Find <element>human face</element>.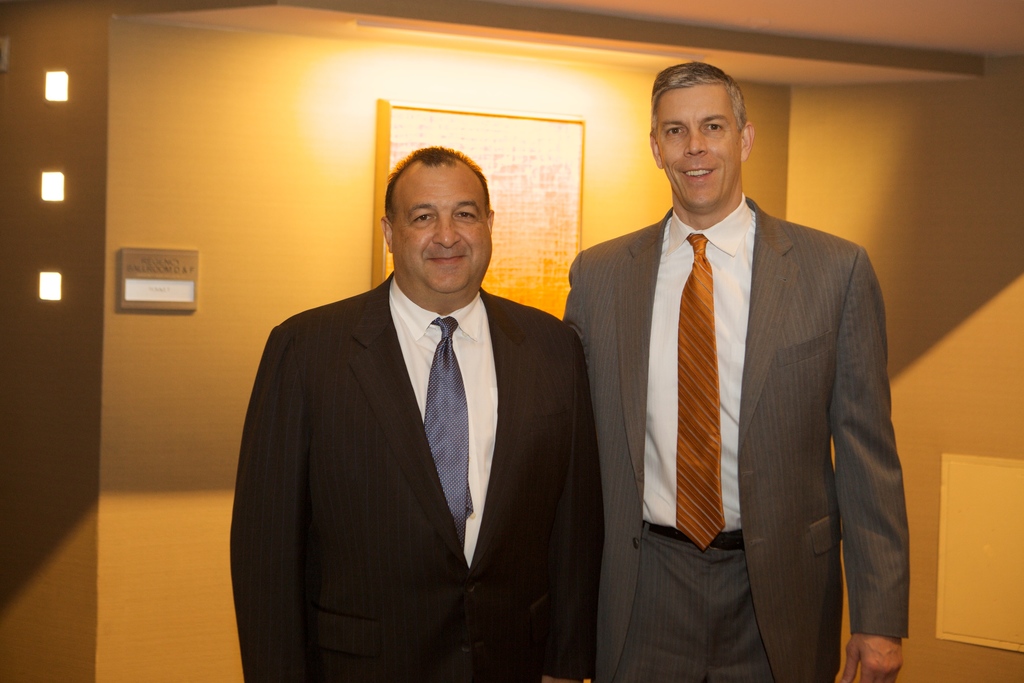
(394, 168, 490, 298).
